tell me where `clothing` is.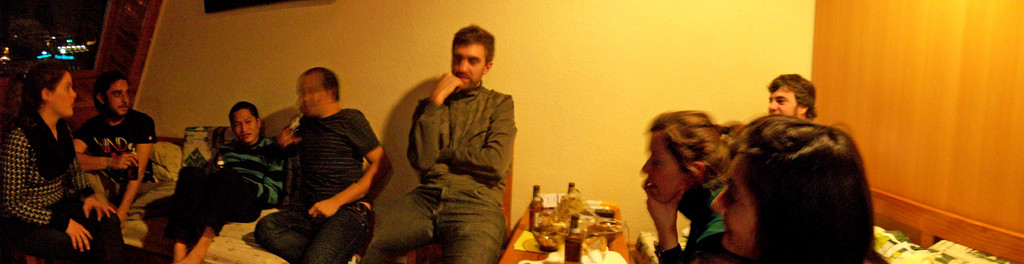
`clothing` is at region(161, 142, 284, 249).
